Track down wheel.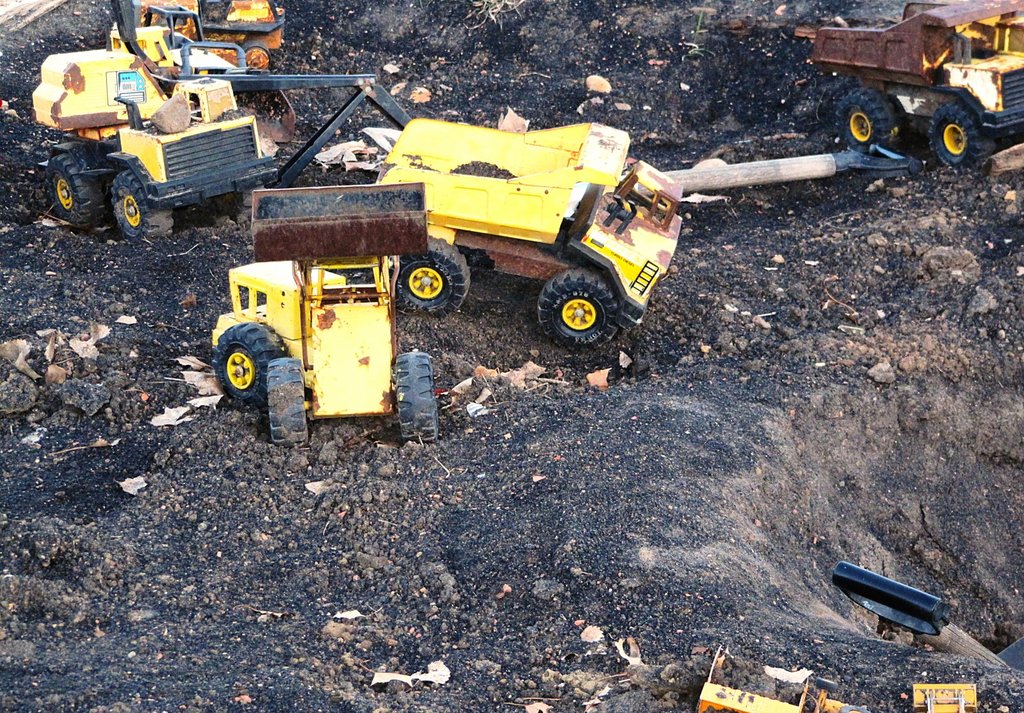
Tracked to region(50, 148, 105, 231).
